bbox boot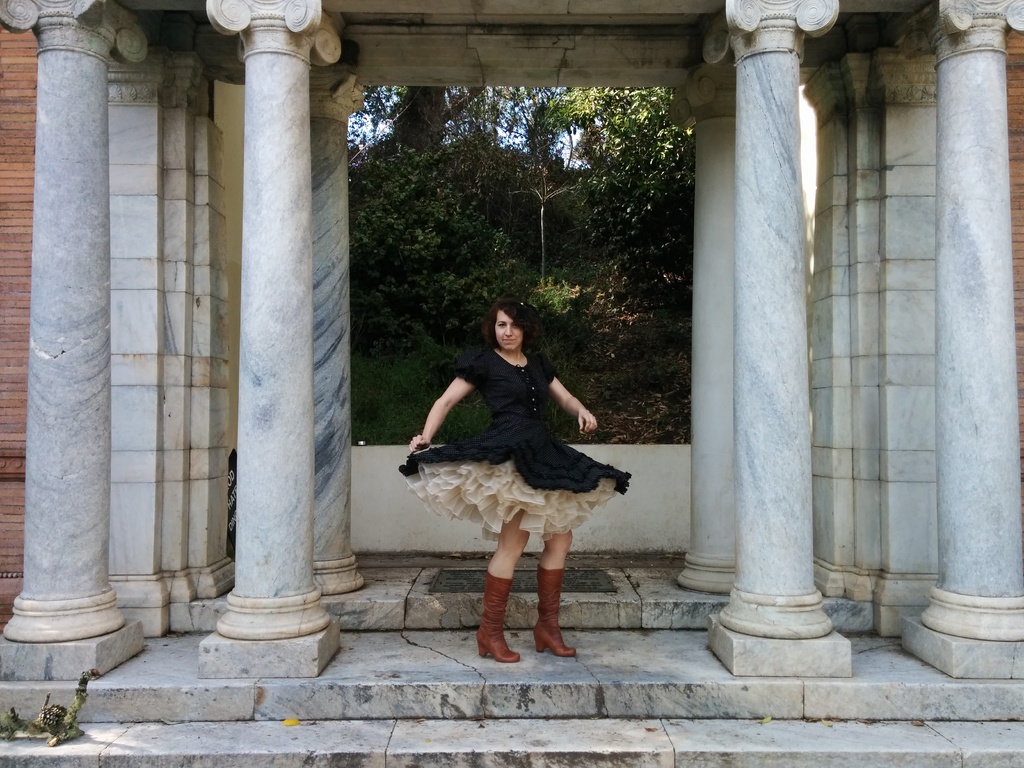
(left=531, top=563, right=579, bottom=655)
